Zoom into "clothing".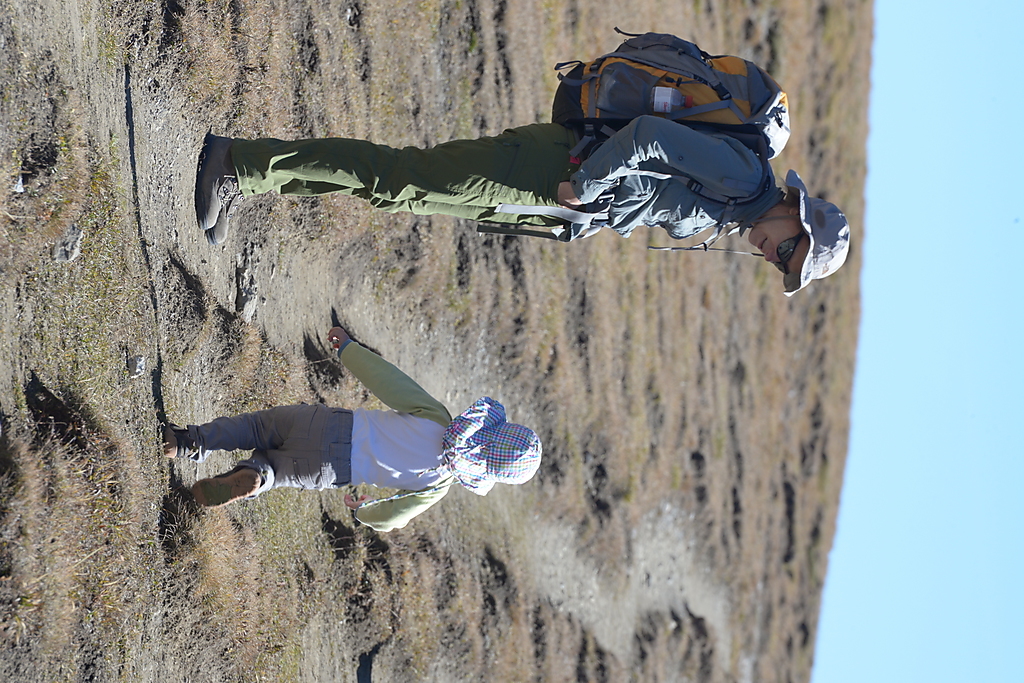
Zoom target: BBox(176, 336, 532, 516).
